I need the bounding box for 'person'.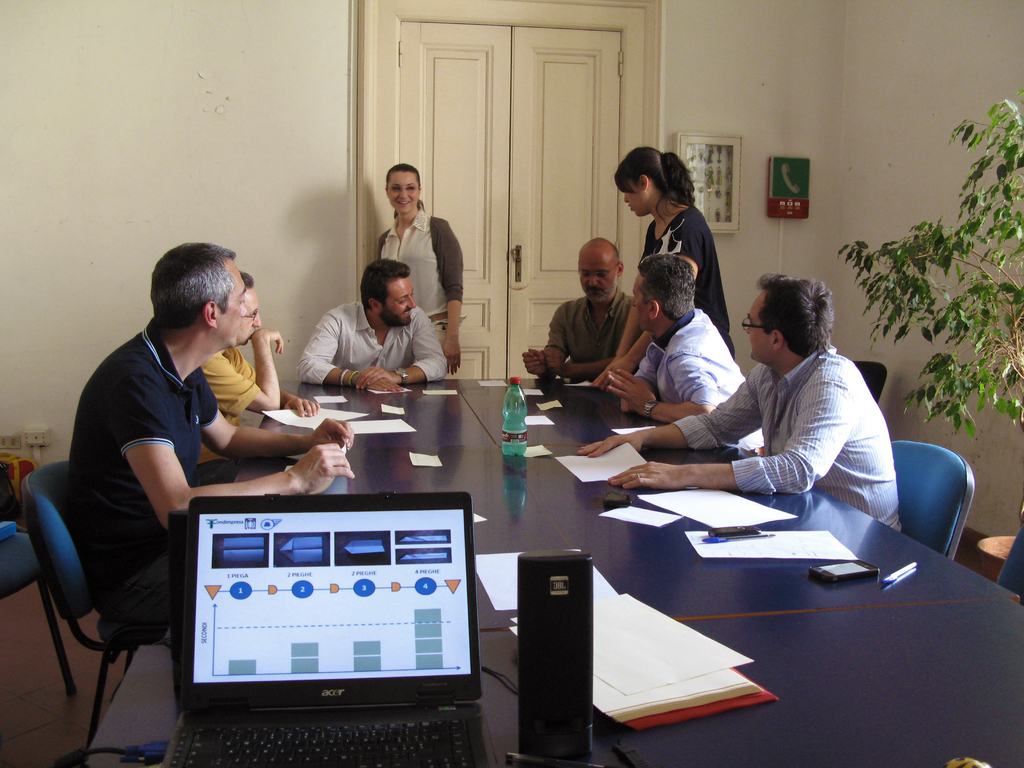
Here it is: <bbox>62, 238, 352, 641</bbox>.
